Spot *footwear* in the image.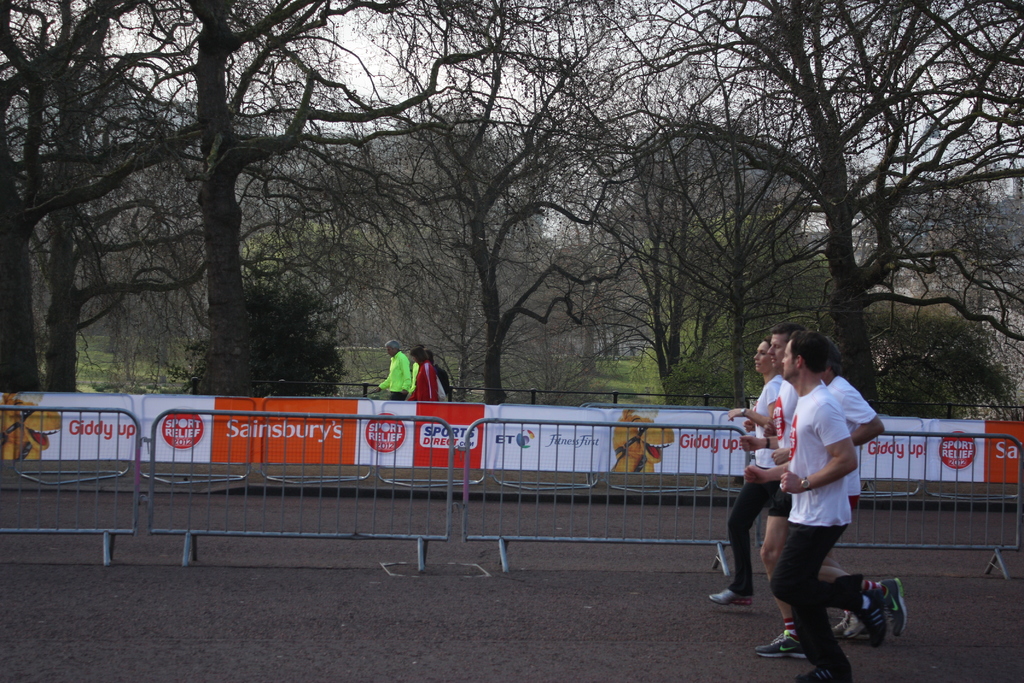
*footwear* found at (874,577,907,638).
